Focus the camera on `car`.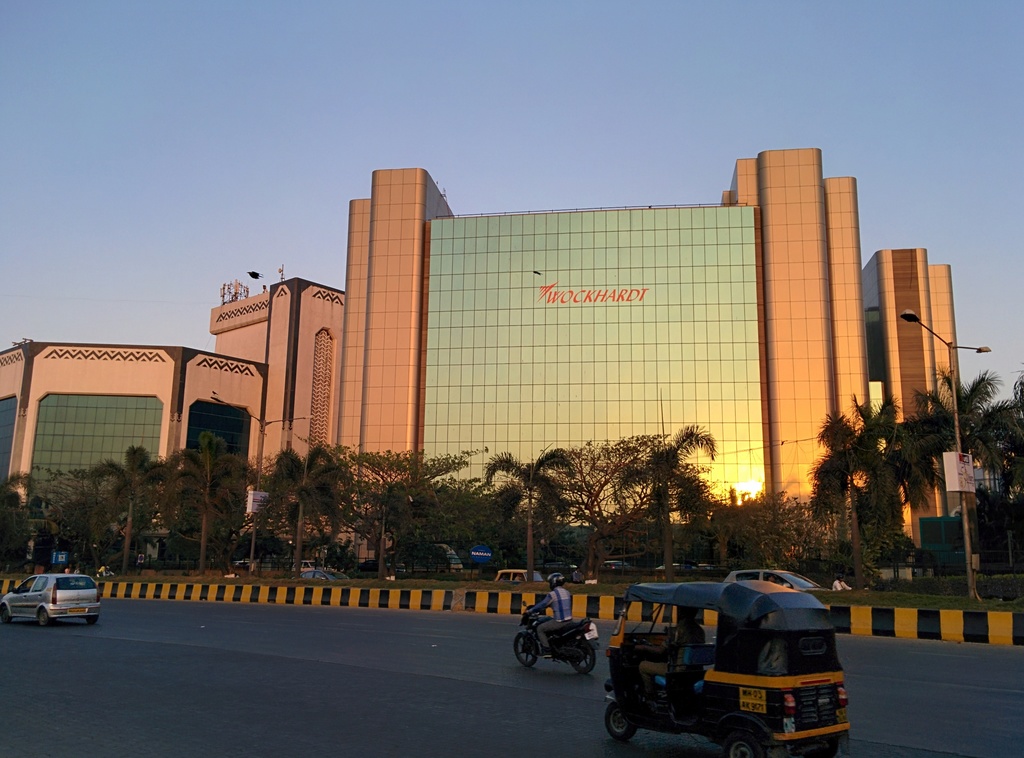
Focus region: 495:569:545:583.
